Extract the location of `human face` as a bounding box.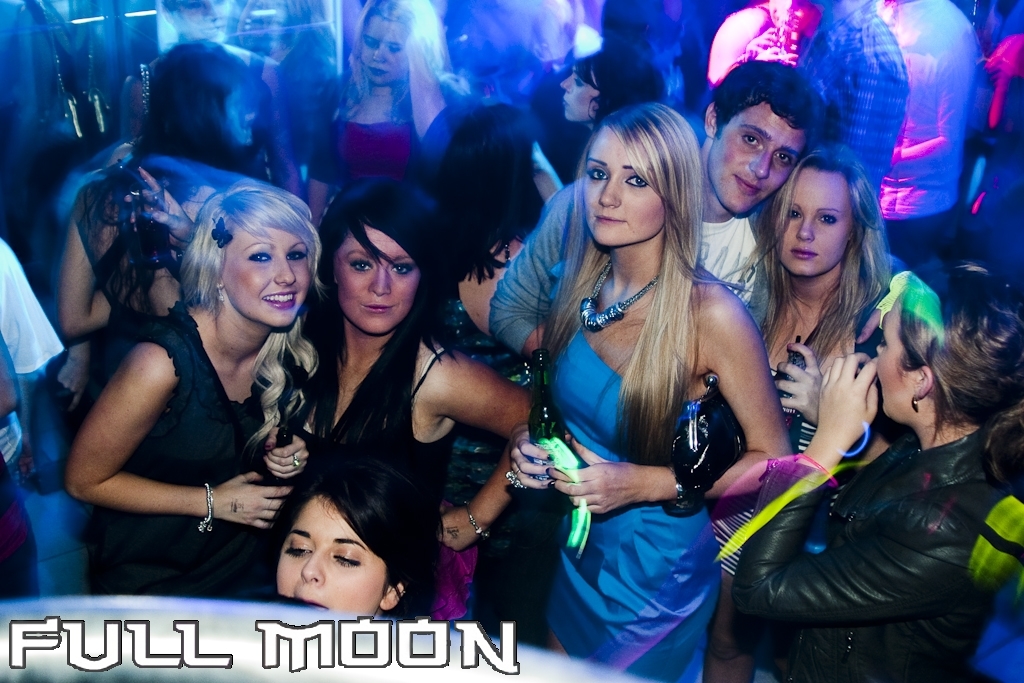
bbox(777, 173, 855, 278).
